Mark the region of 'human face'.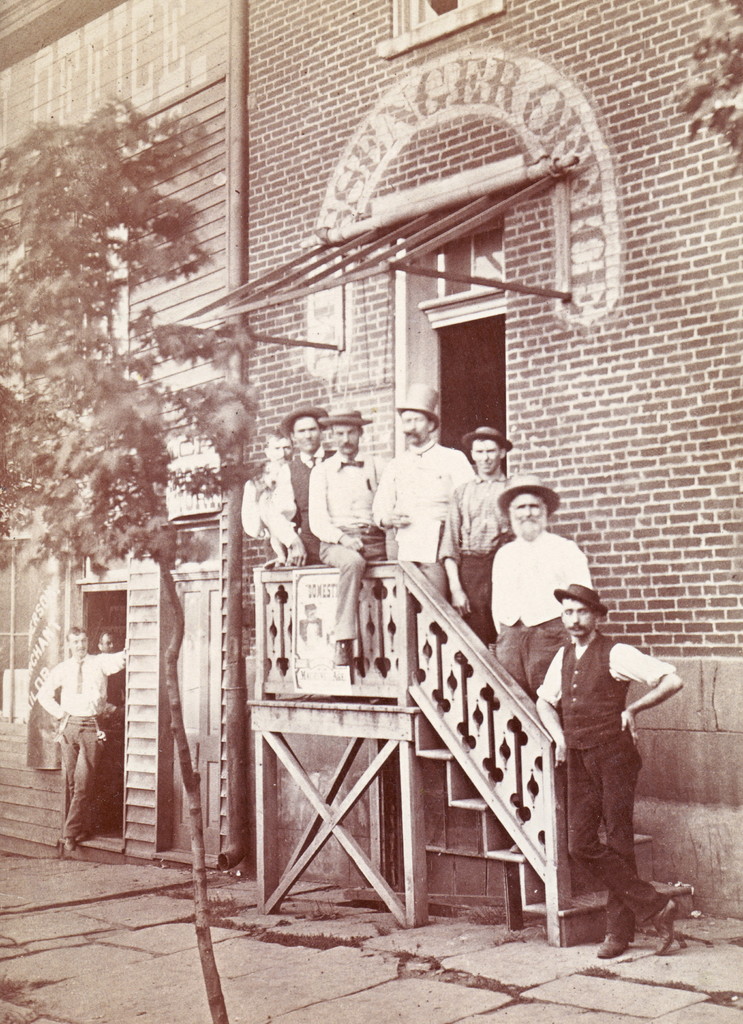
Region: box(268, 437, 293, 465).
